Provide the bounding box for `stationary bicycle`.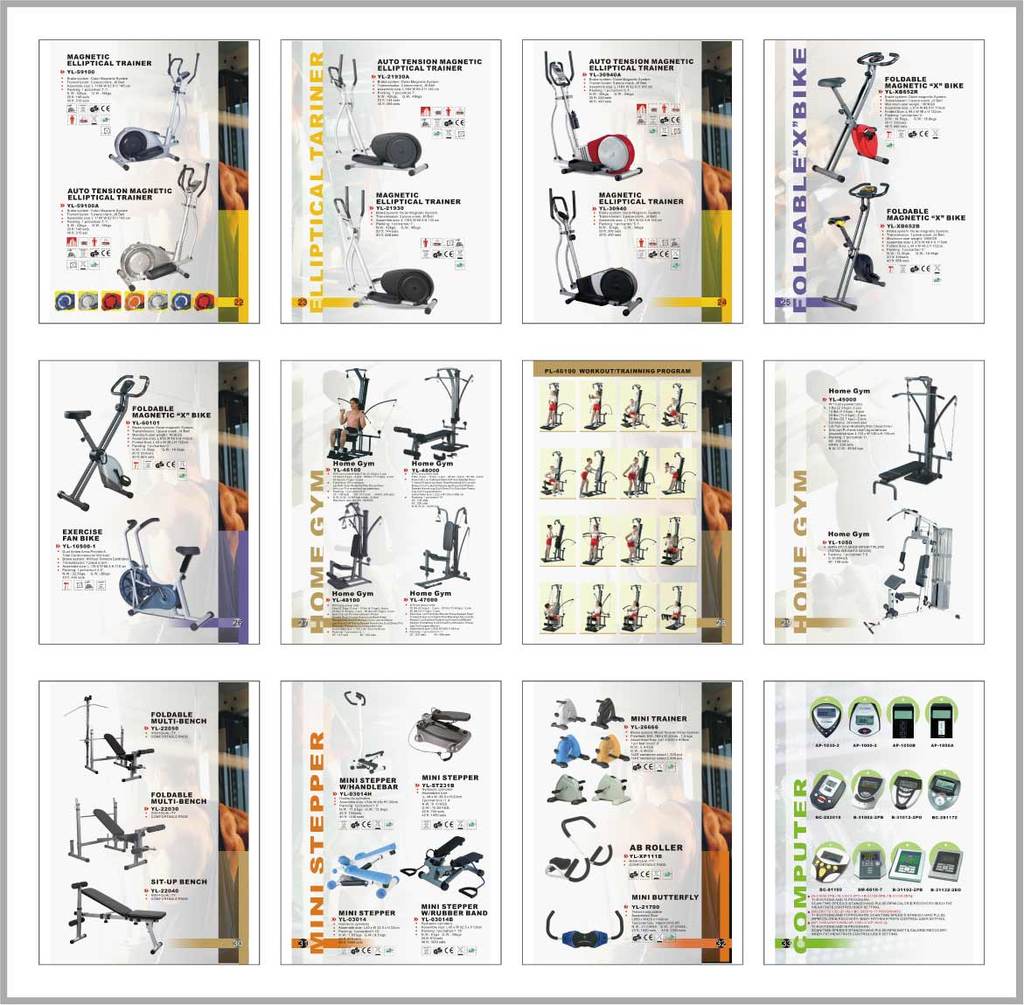
821:175:892:310.
